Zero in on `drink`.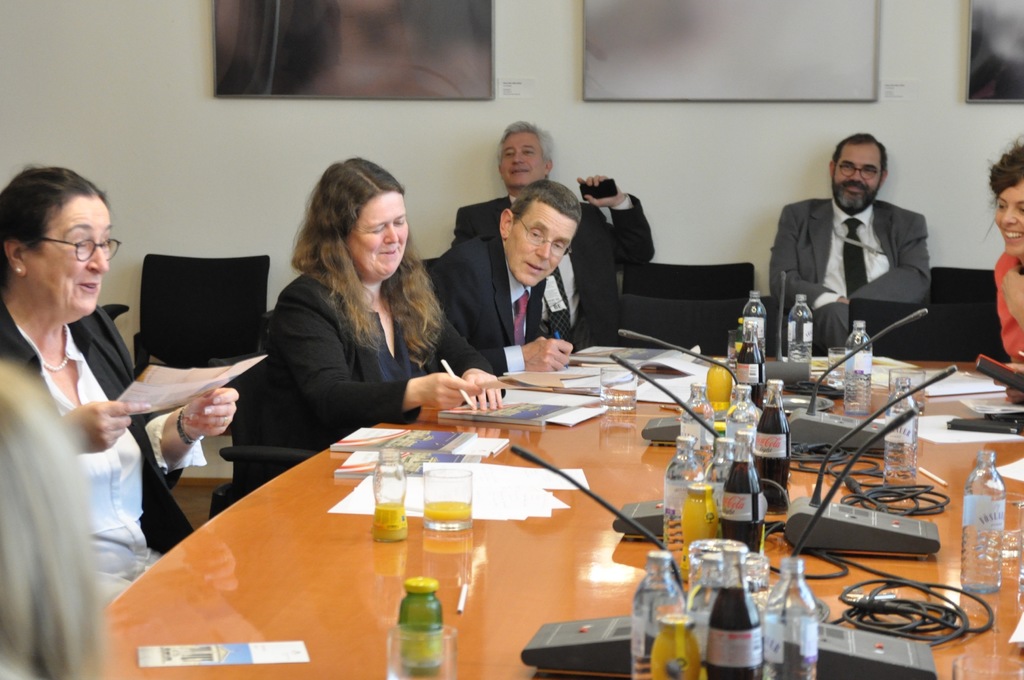
Zeroed in: pyautogui.locateOnScreen(598, 368, 639, 415).
